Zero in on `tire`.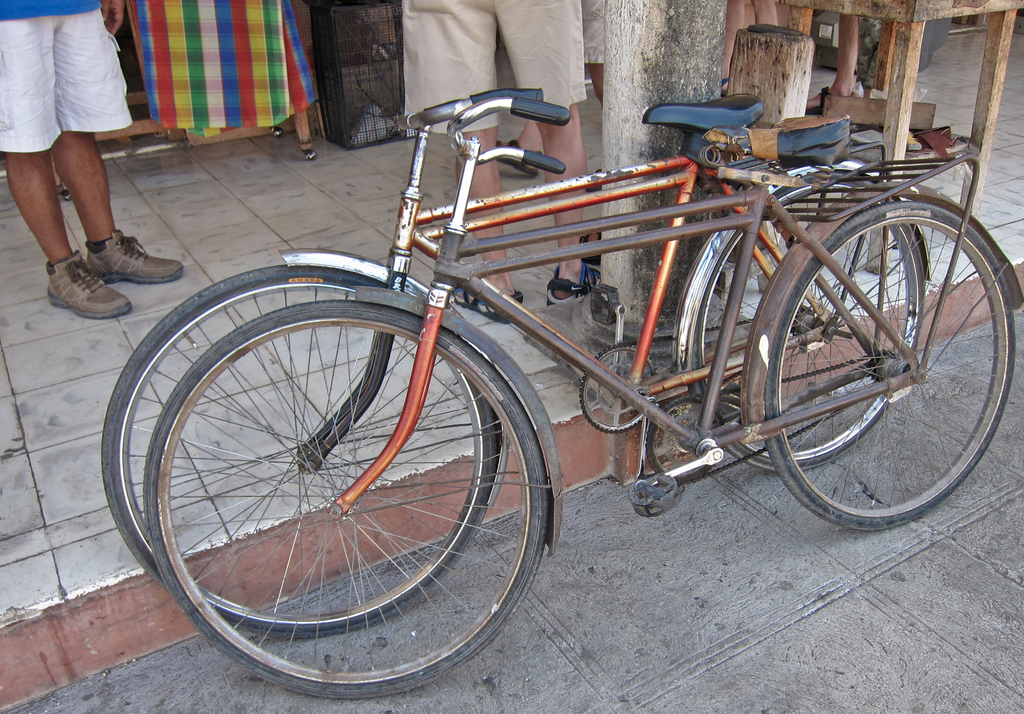
Zeroed in: bbox=[681, 166, 925, 472].
